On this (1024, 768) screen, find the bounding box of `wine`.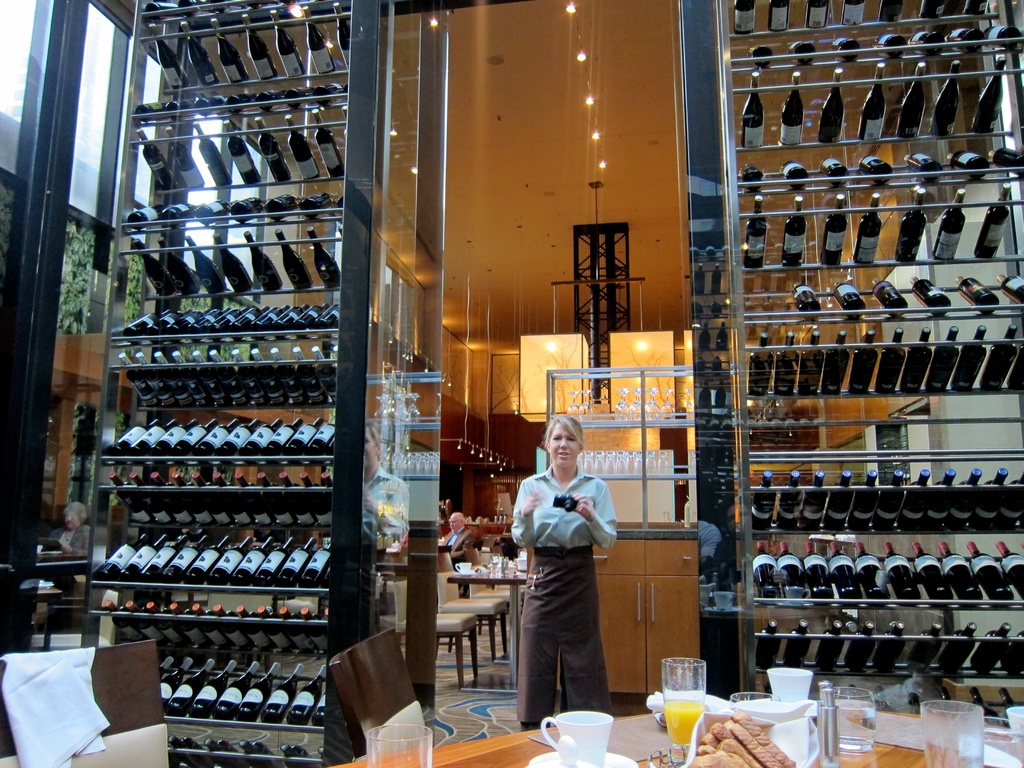
Bounding box: locate(909, 31, 947, 55).
